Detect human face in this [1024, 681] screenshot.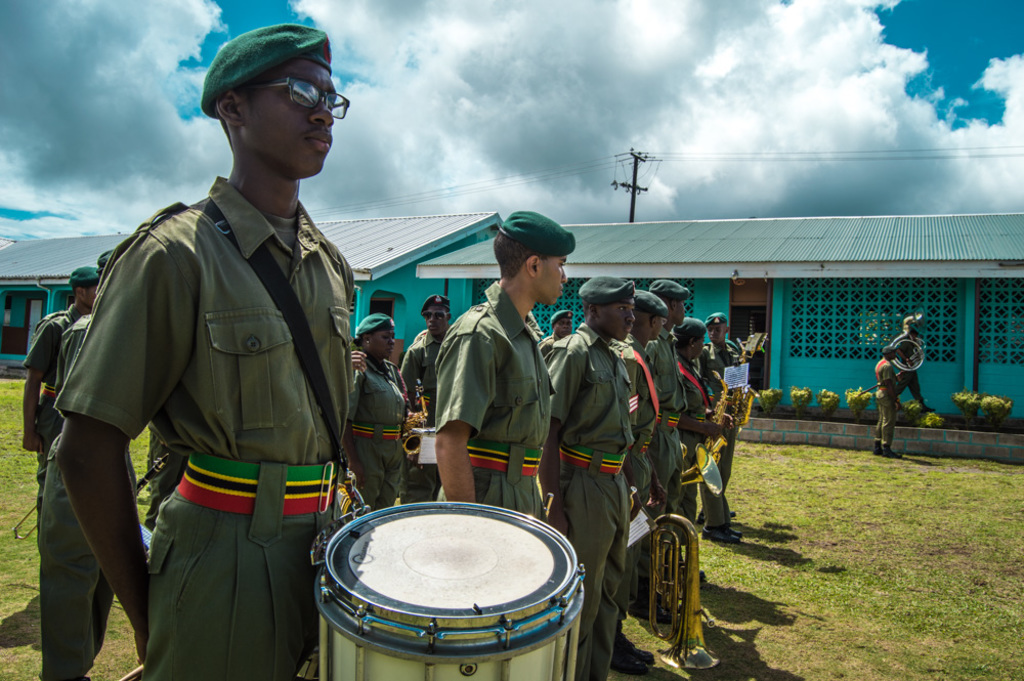
Detection: bbox(424, 308, 443, 337).
